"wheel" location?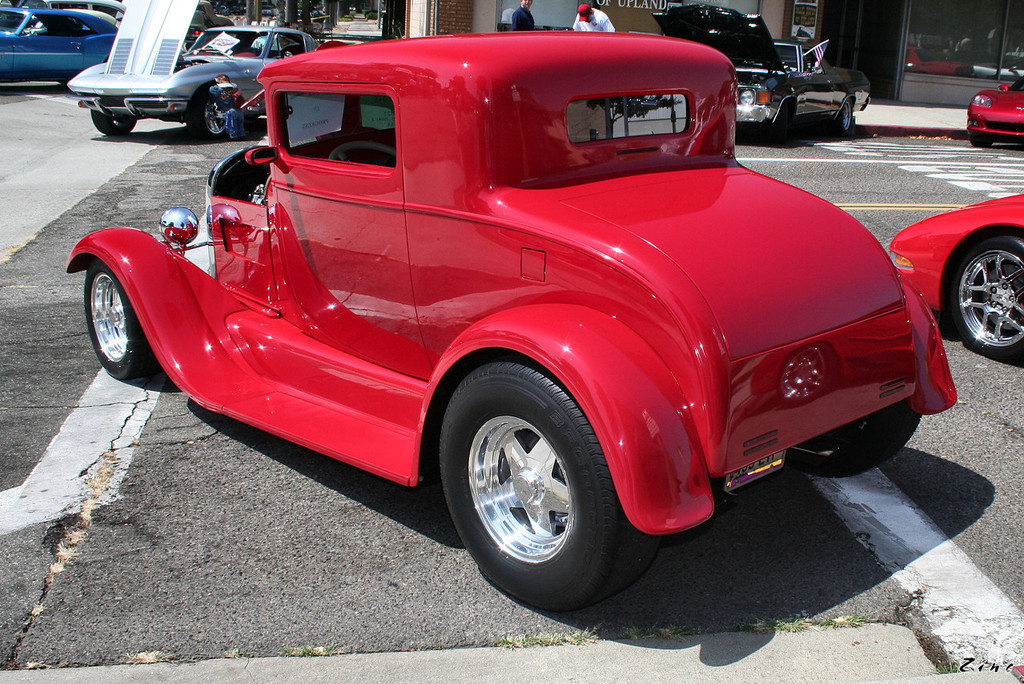
(328, 141, 398, 159)
